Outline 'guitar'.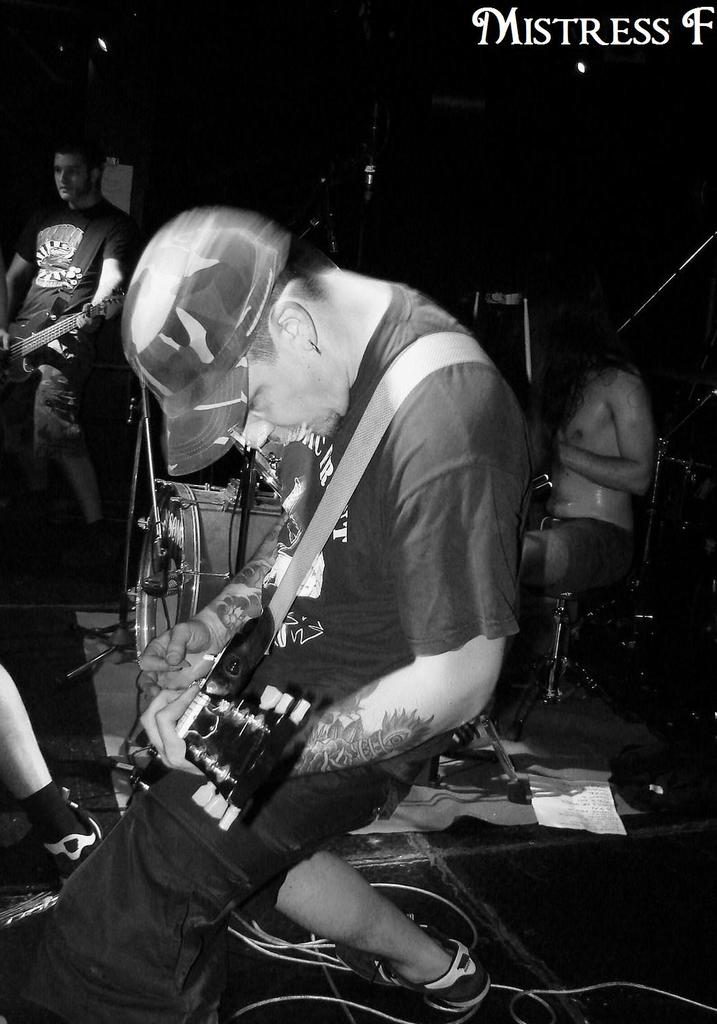
Outline: (119,600,315,834).
